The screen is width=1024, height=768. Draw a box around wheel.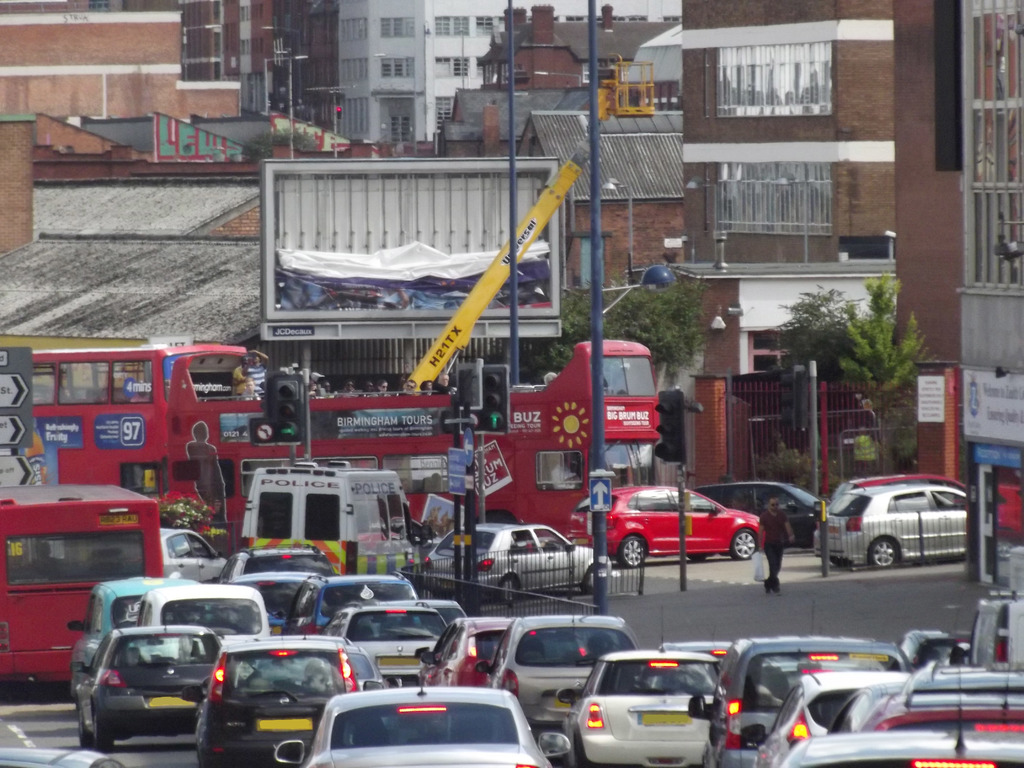
93, 708, 112, 753.
